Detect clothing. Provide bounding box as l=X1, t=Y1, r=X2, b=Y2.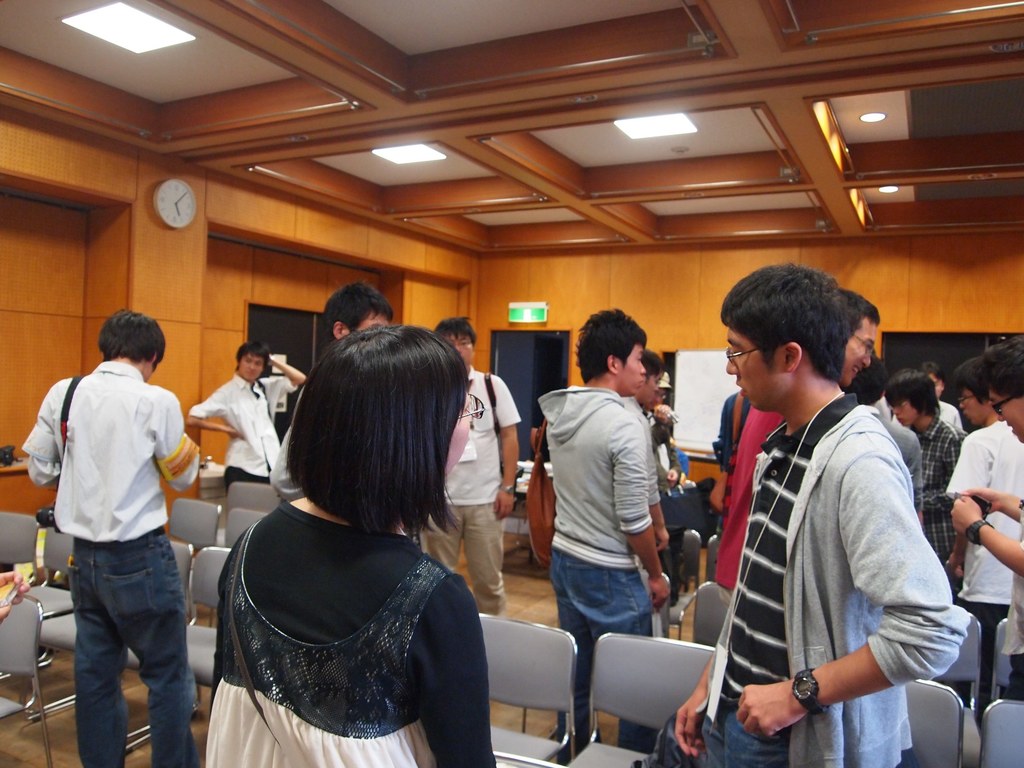
l=954, t=420, r=1023, b=685.
